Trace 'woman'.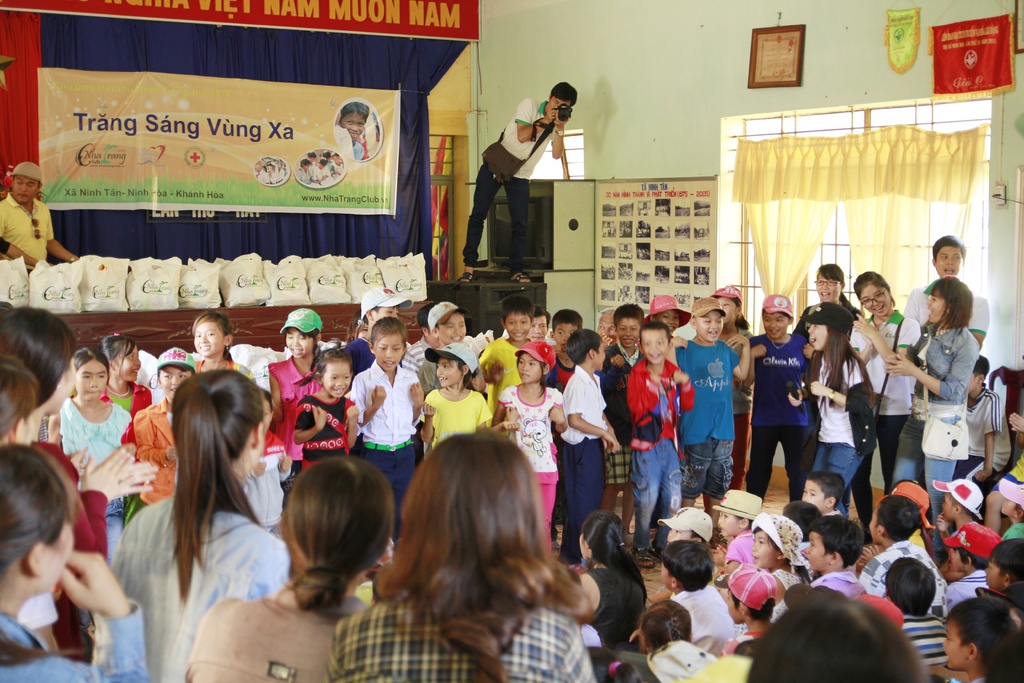
Traced to bbox=(330, 431, 604, 682).
